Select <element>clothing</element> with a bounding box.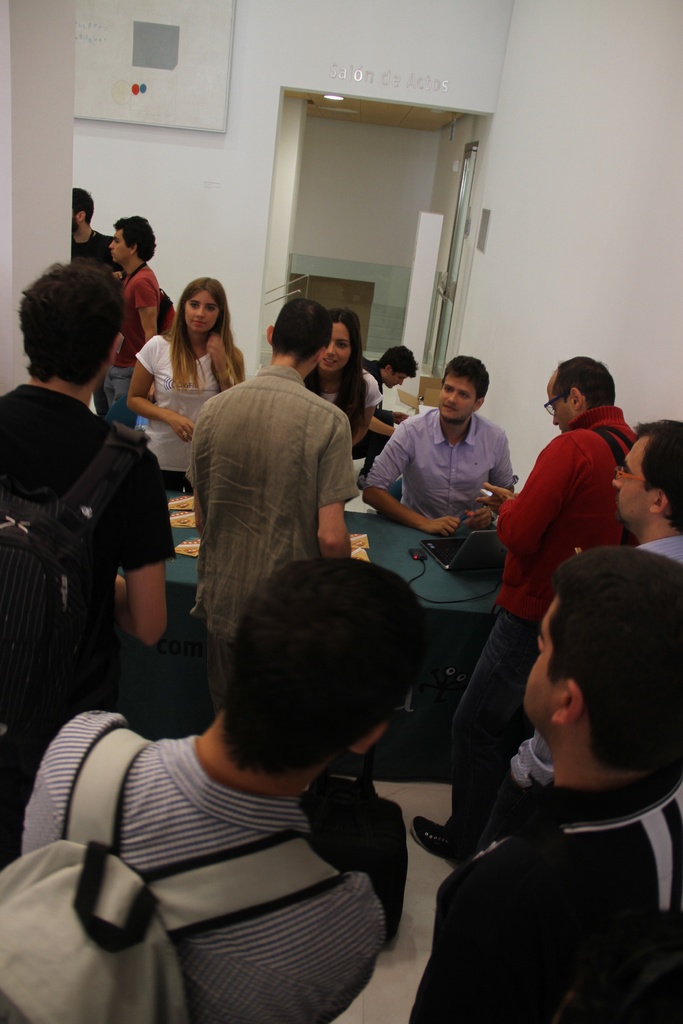
locate(368, 410, 516, 515).
